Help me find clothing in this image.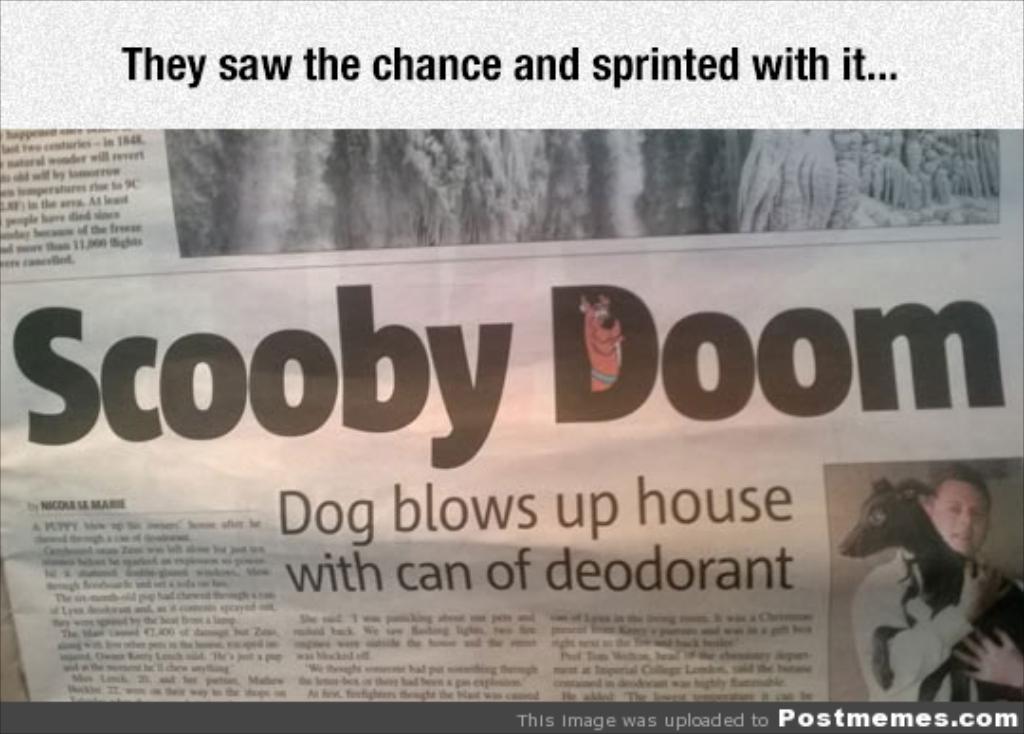
Found it: l=850, t=548, r=1022, b=723.
